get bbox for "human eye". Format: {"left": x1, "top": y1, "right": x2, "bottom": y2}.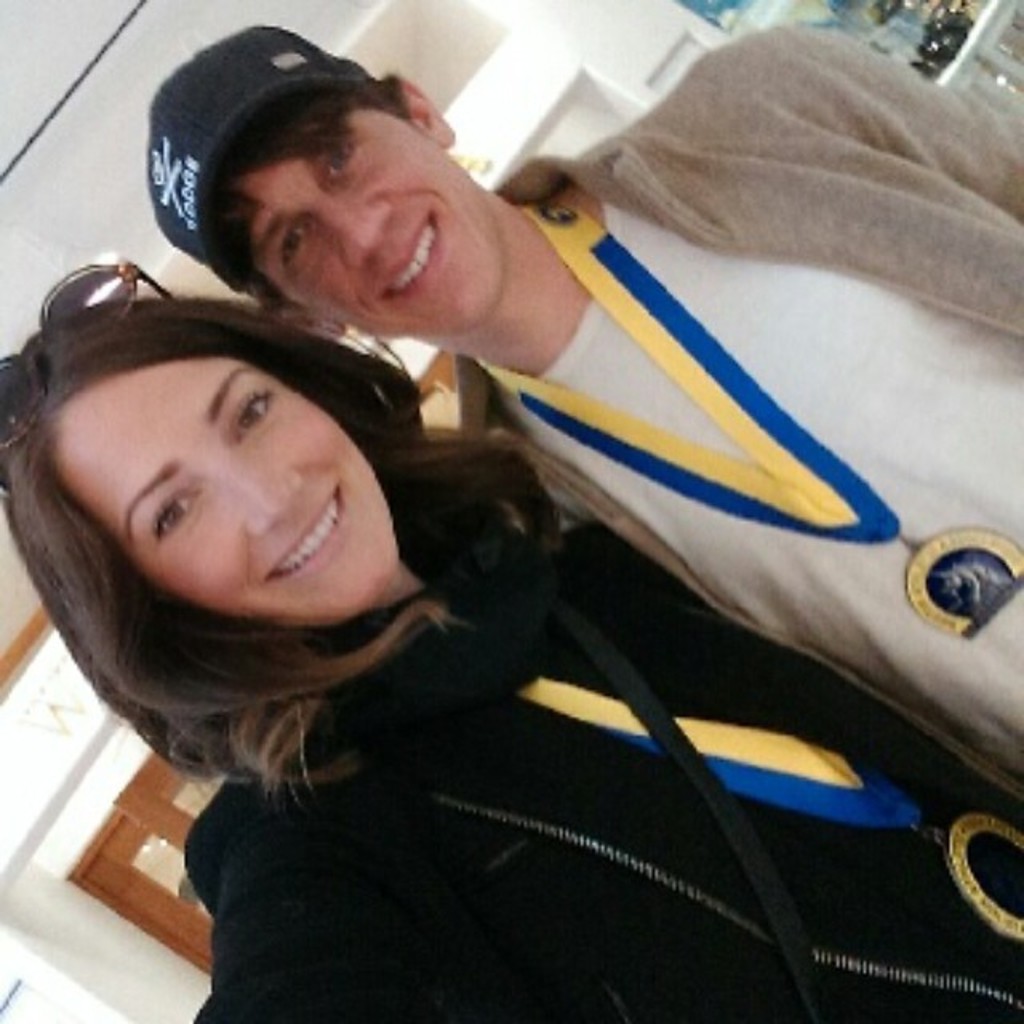
{"left": 90, "top": 454, "right": 210, "bottom": 573}.
